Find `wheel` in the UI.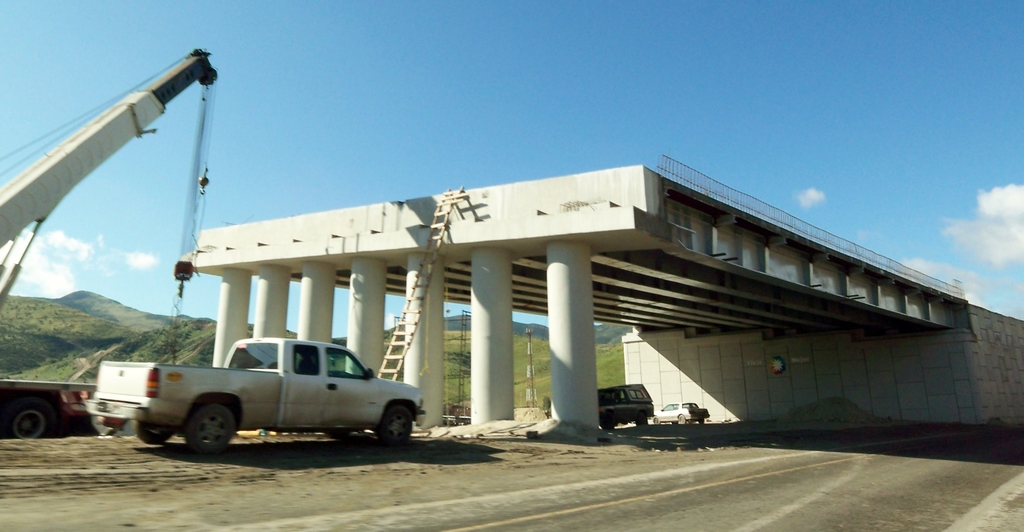
UI element at [left=128, top=413, right=179, bottom=451].
